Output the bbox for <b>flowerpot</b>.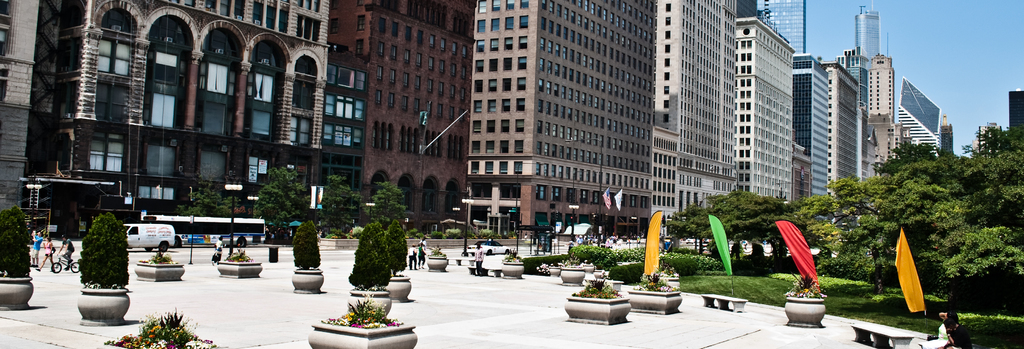
rect(627, 287, 681, 314).
